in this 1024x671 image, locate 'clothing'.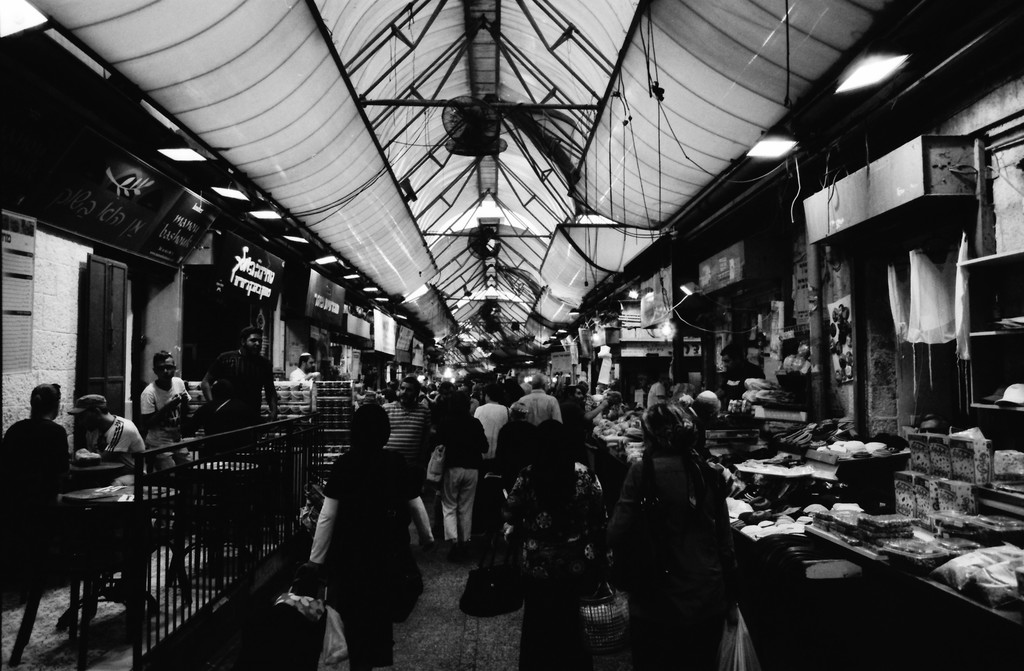
Bounding box: bbox(467, 402, 508, 453).
